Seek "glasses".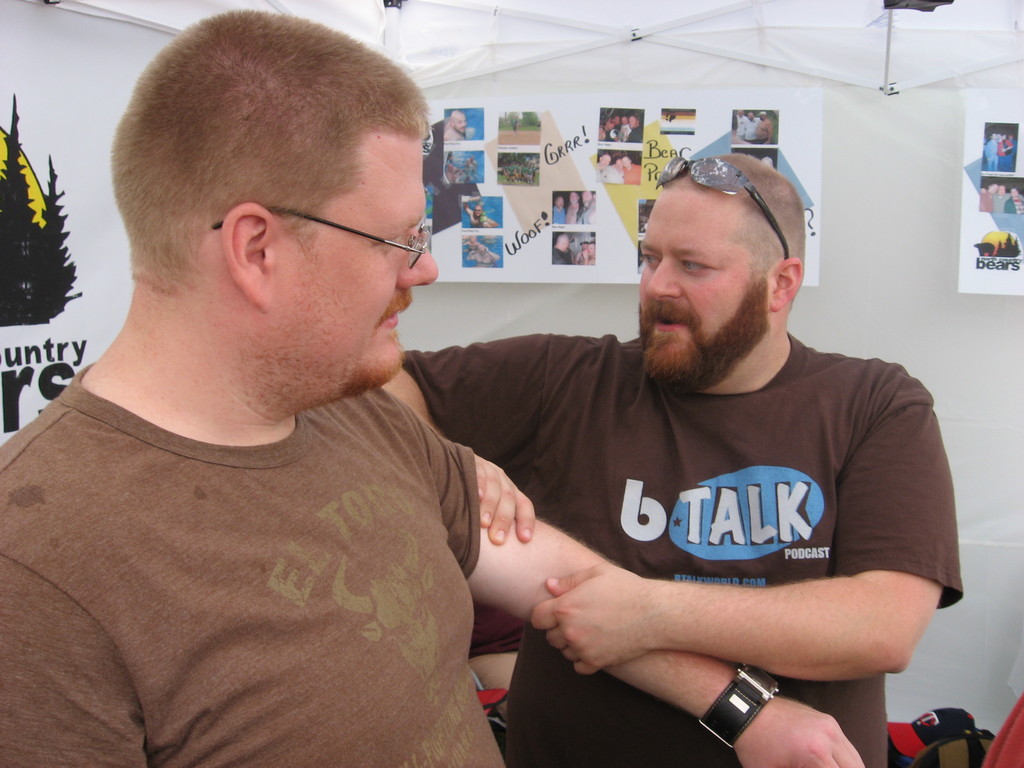
651, 147, 792, 260.
